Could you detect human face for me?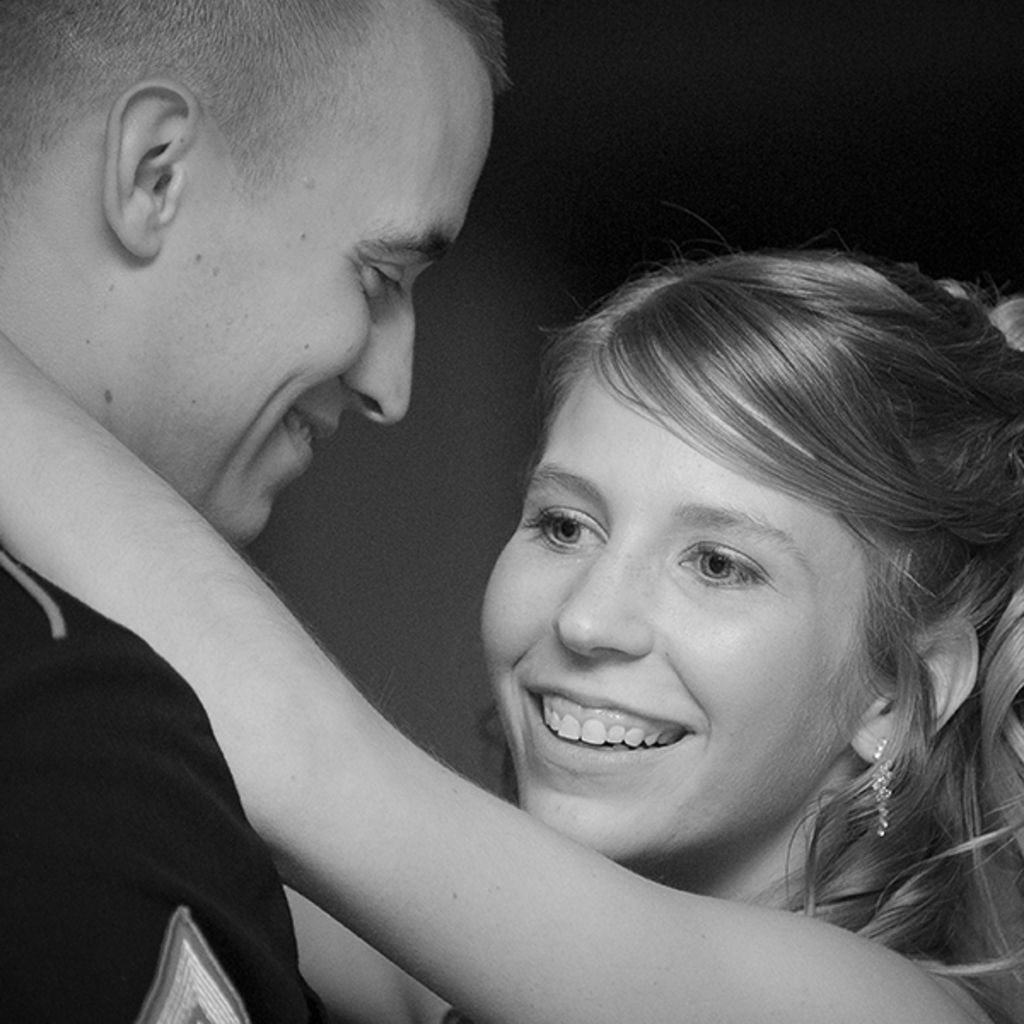
Detection result: (167, 73, 497, 546).
